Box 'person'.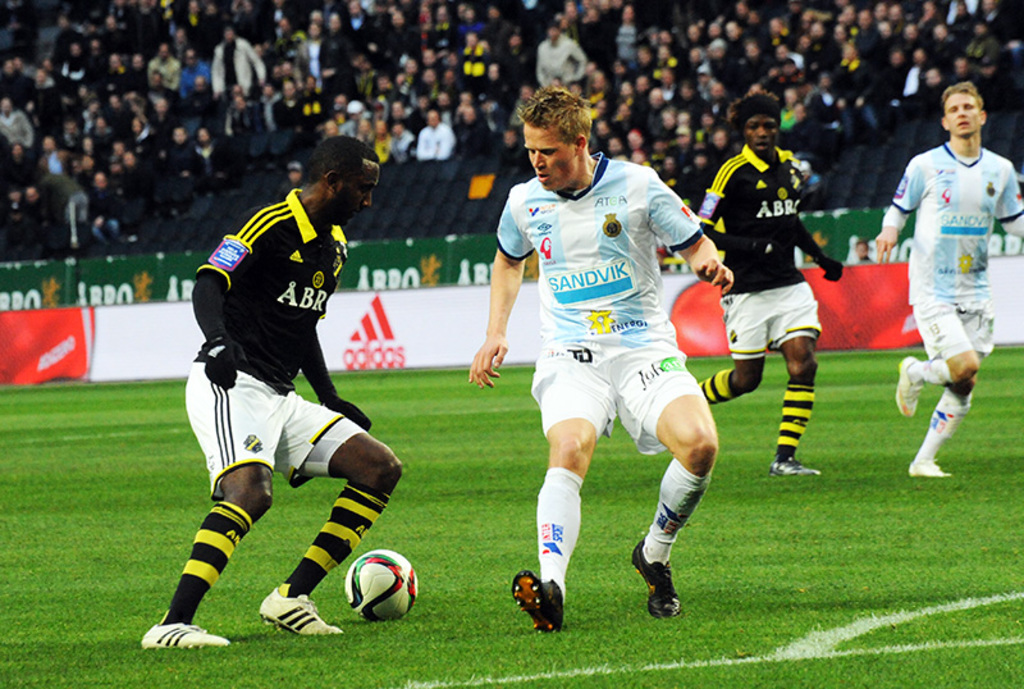
[696,87,847,482].
